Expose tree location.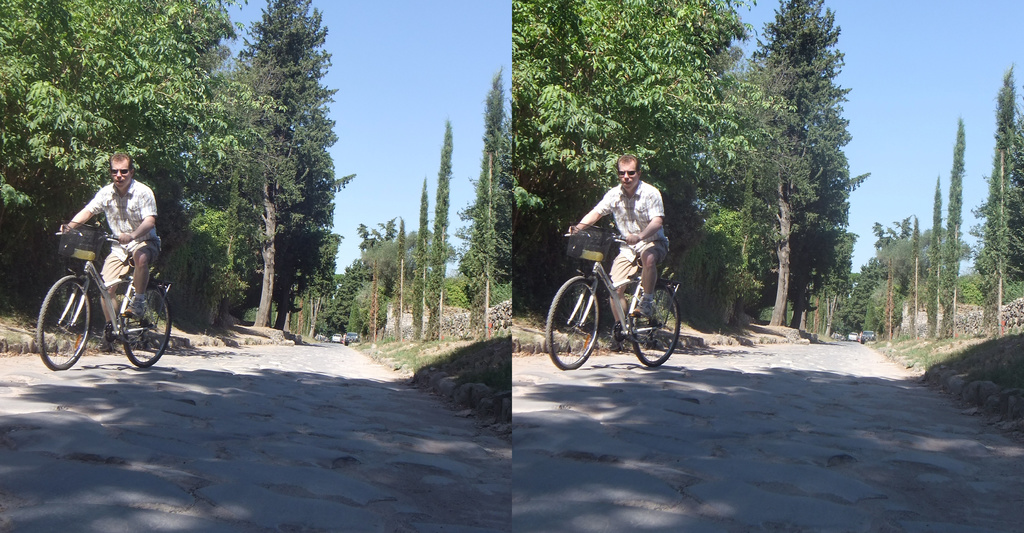
Exposed at detection(387, 217, 410, 331).
